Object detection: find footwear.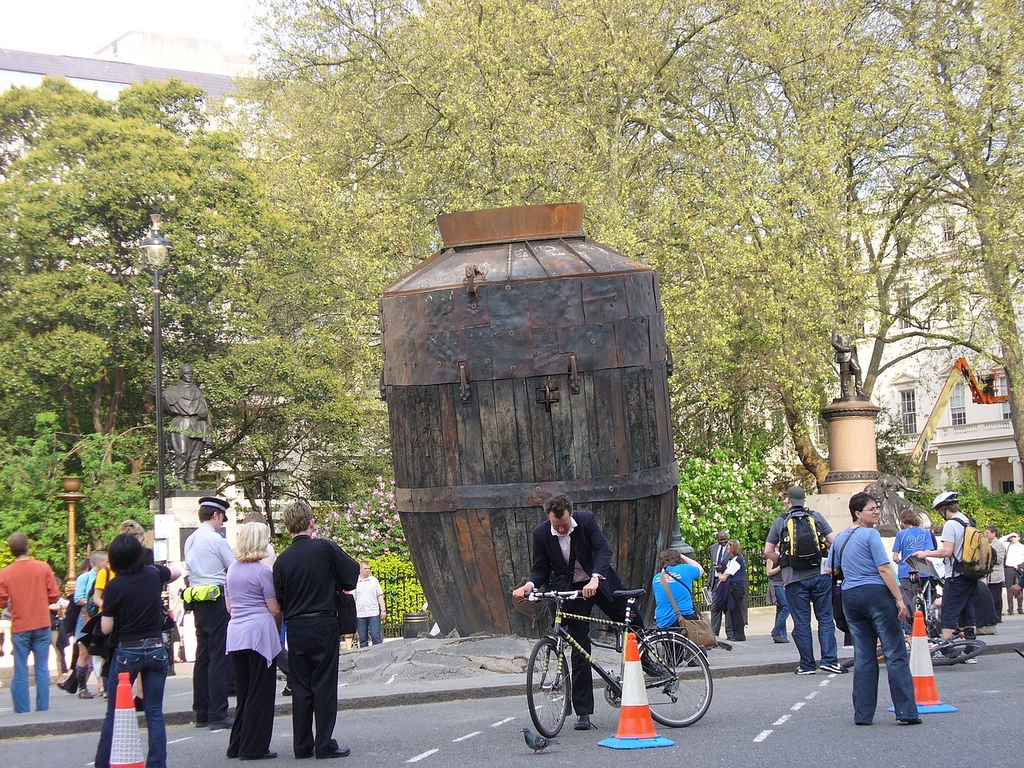
BBox(1005, 611, 1013, 621).
